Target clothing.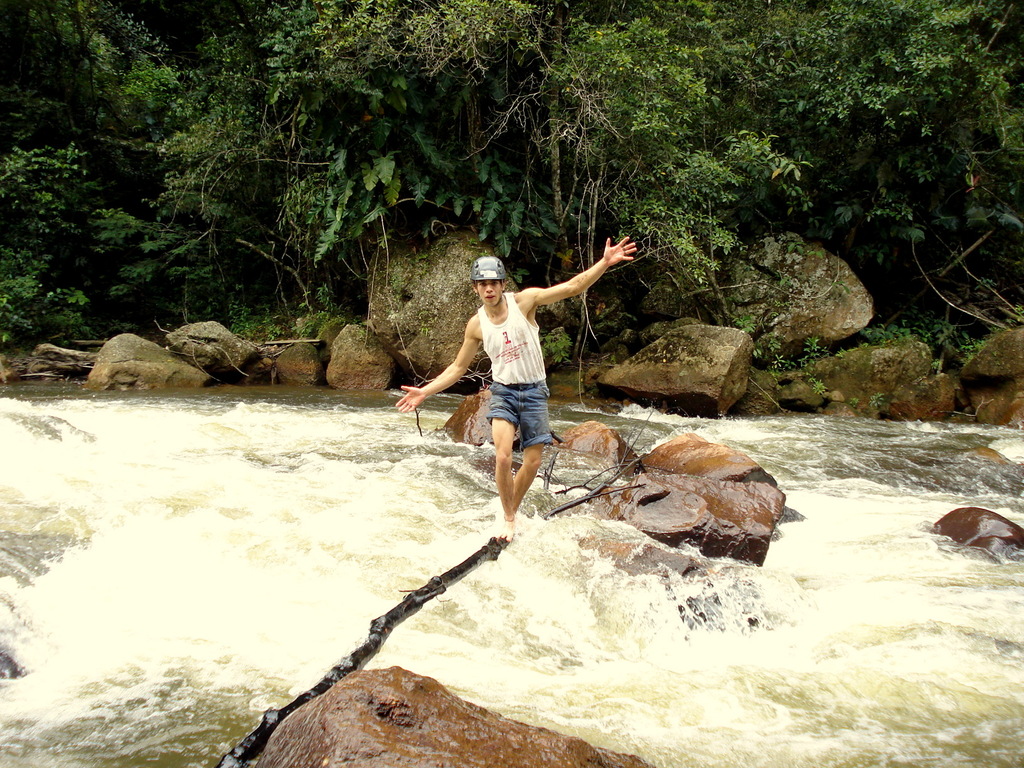
Target region: box(478, 291, 557, 429).
